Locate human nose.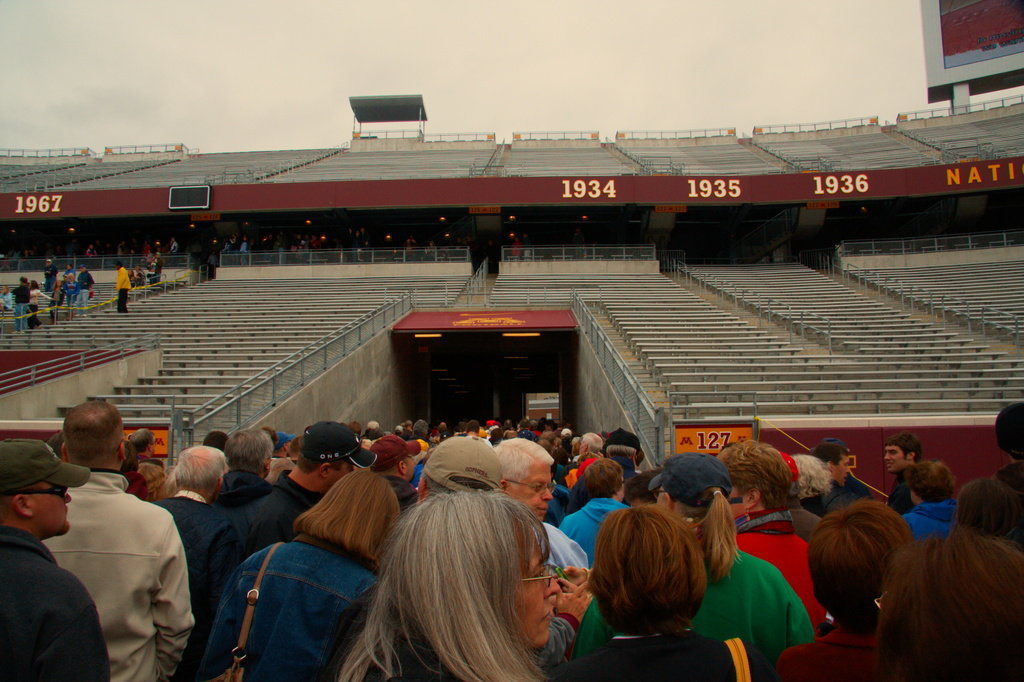
Bounding box: (left=67, top=492, right=71, bottom=502).
